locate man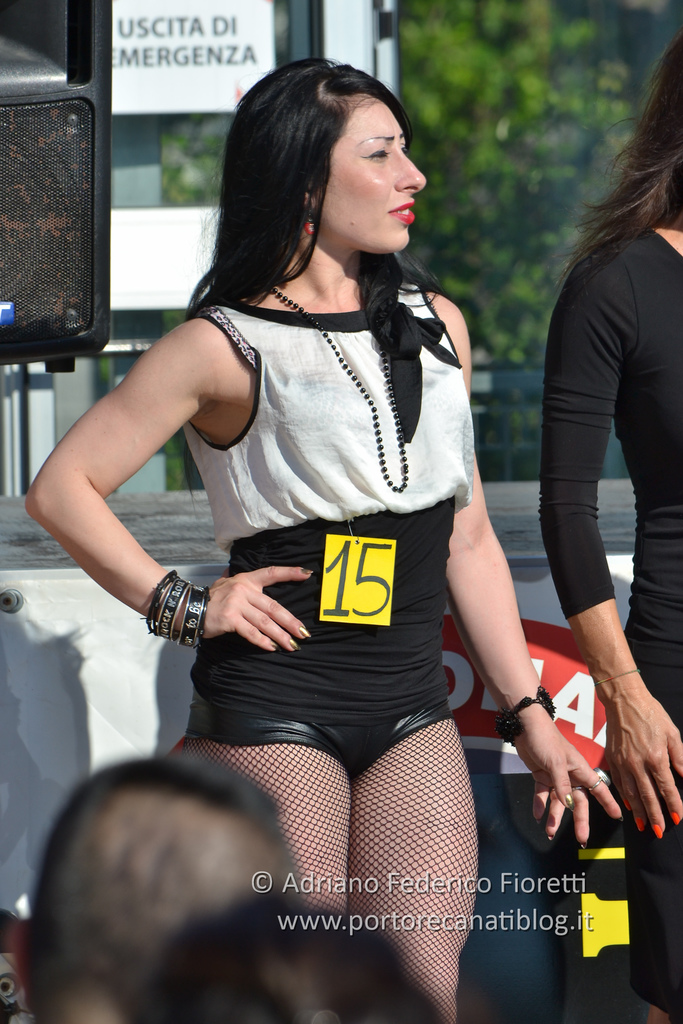
bbox=(21, 753, 303, 1023)
